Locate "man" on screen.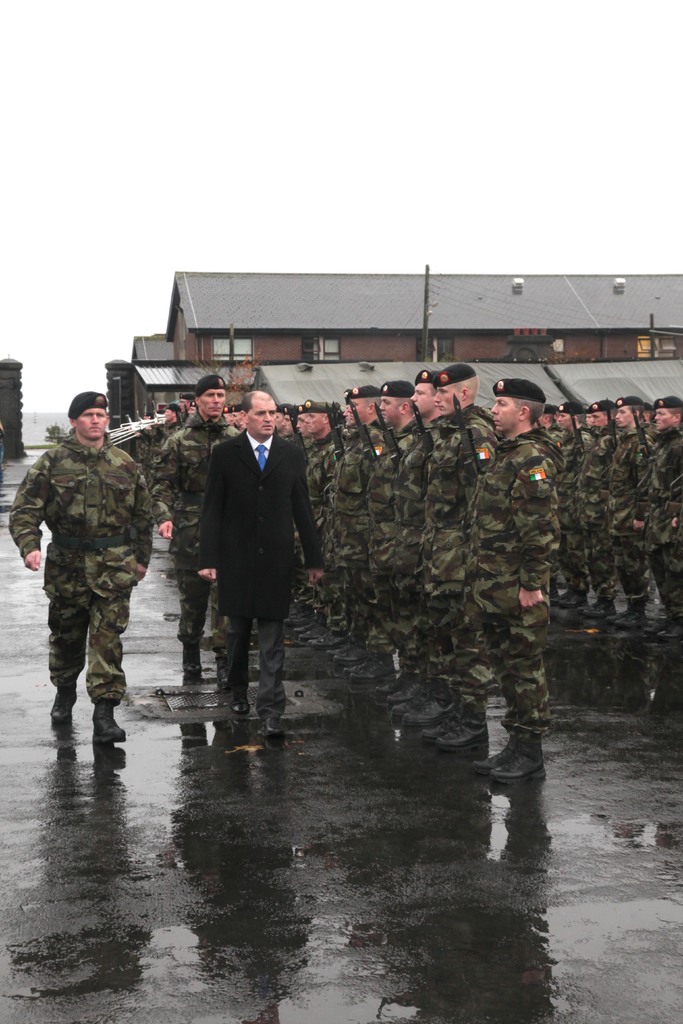
On screen at x1=331 y1=425 x2=369 y2=663.
